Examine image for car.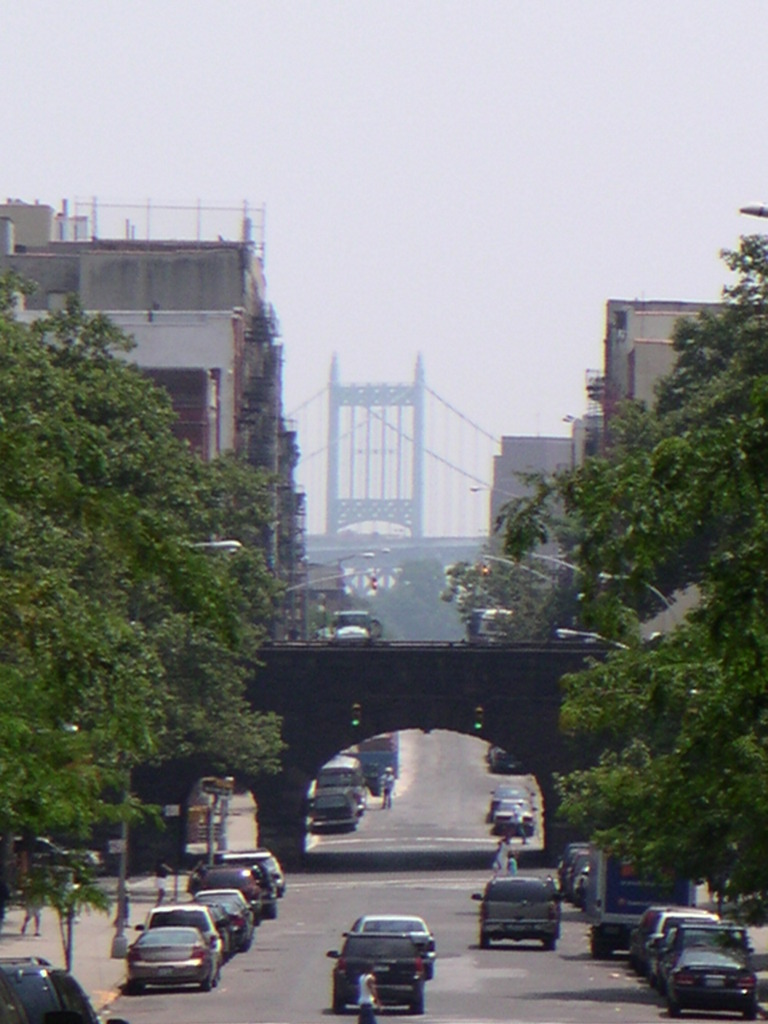
Examination result: [x1=336, y1=912, x2=439, y2=972].
